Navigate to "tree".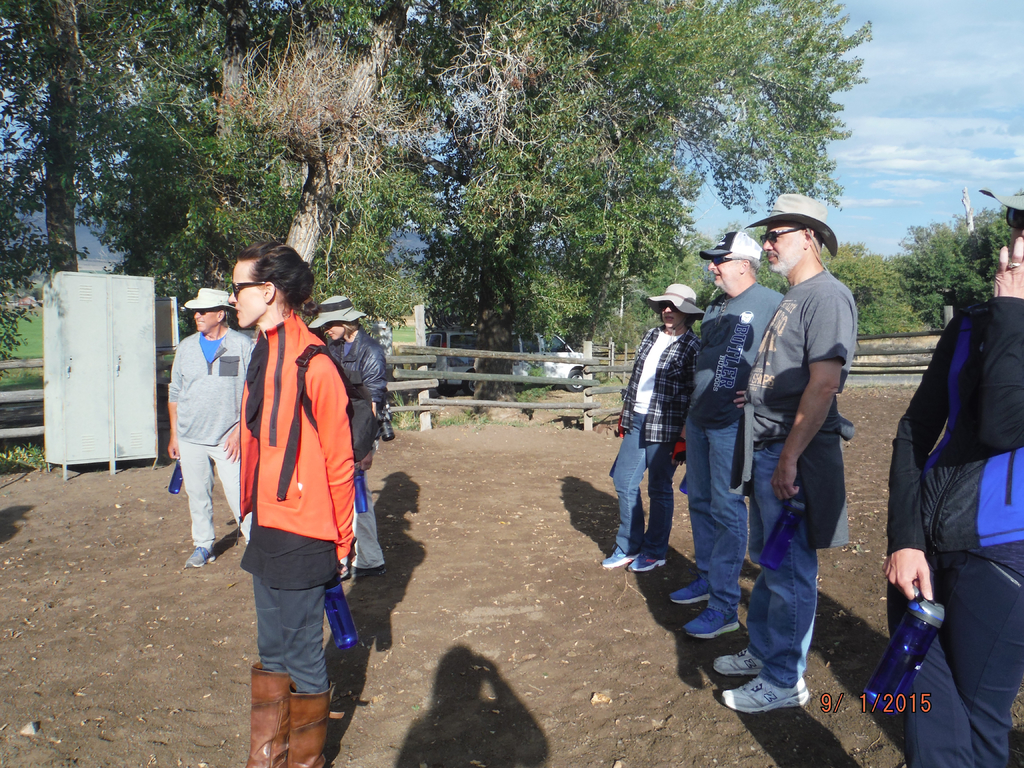
Navigation target: [822, 241, 867, 257].
